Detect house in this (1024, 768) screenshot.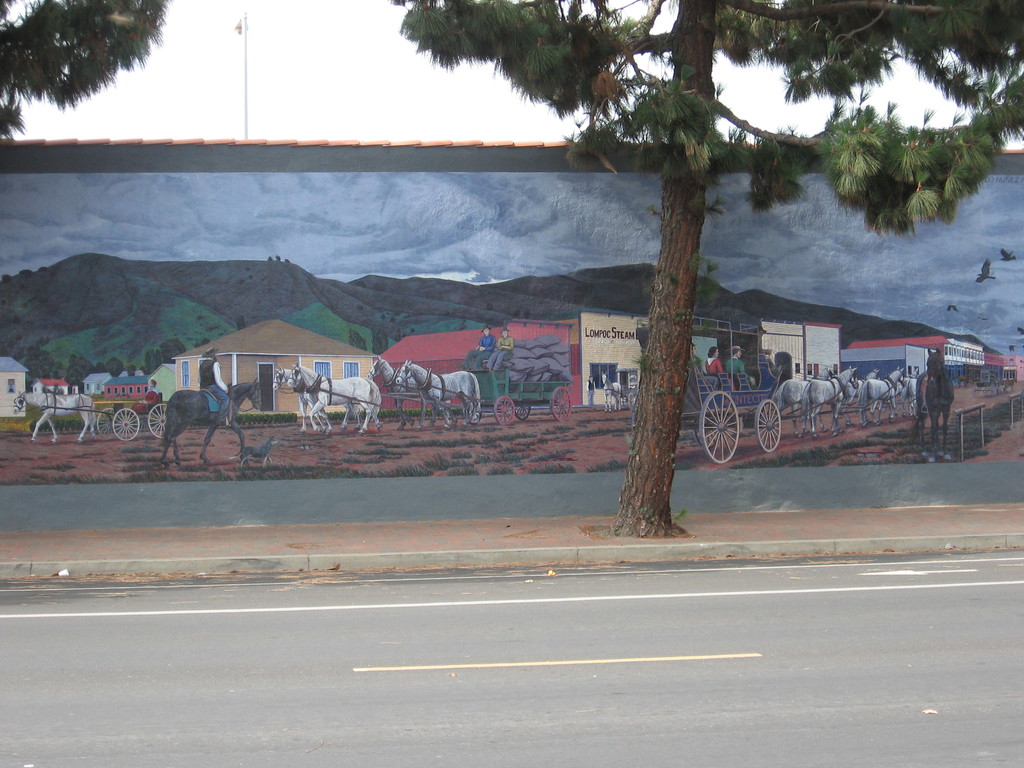
Detection: {"x1": 375, "y1": 308, "x2": 662, "y2": 410}.
